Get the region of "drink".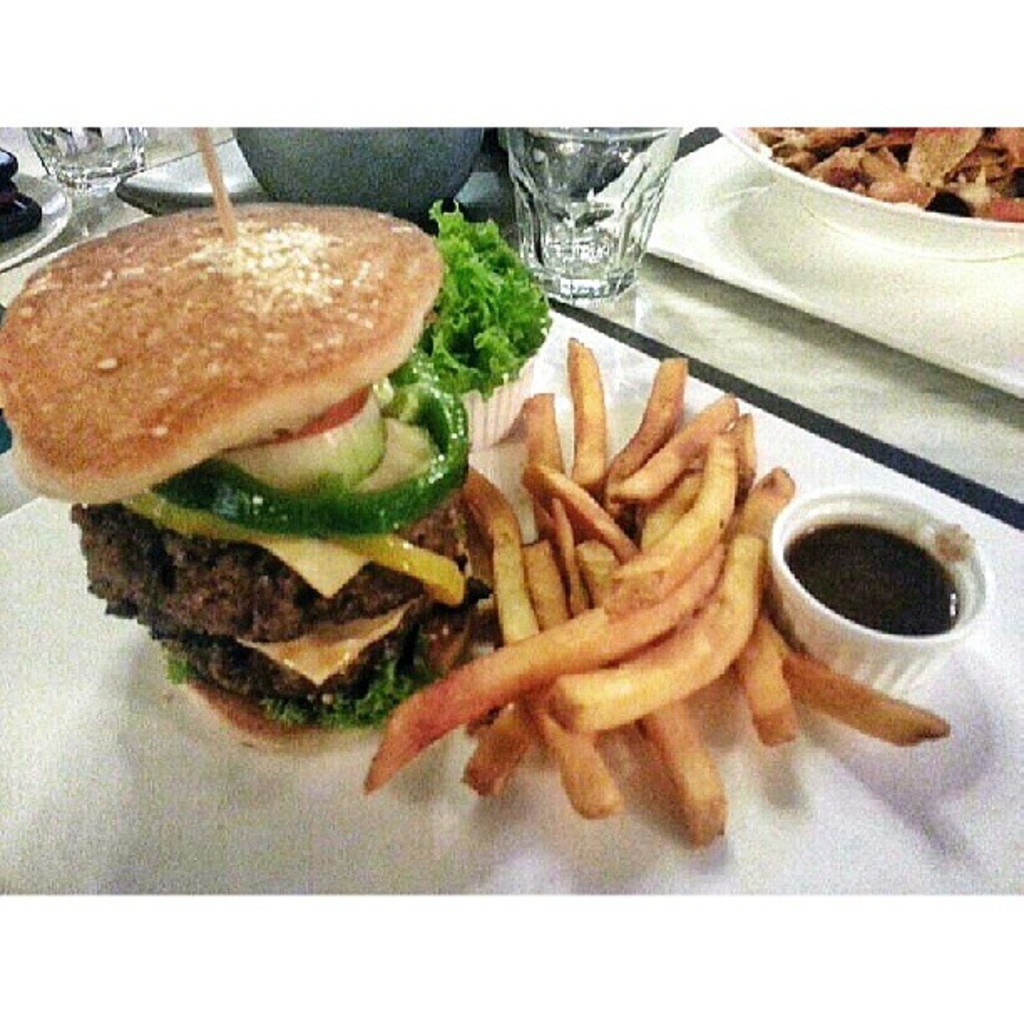
l=505, t=124, r=681, b=301.
